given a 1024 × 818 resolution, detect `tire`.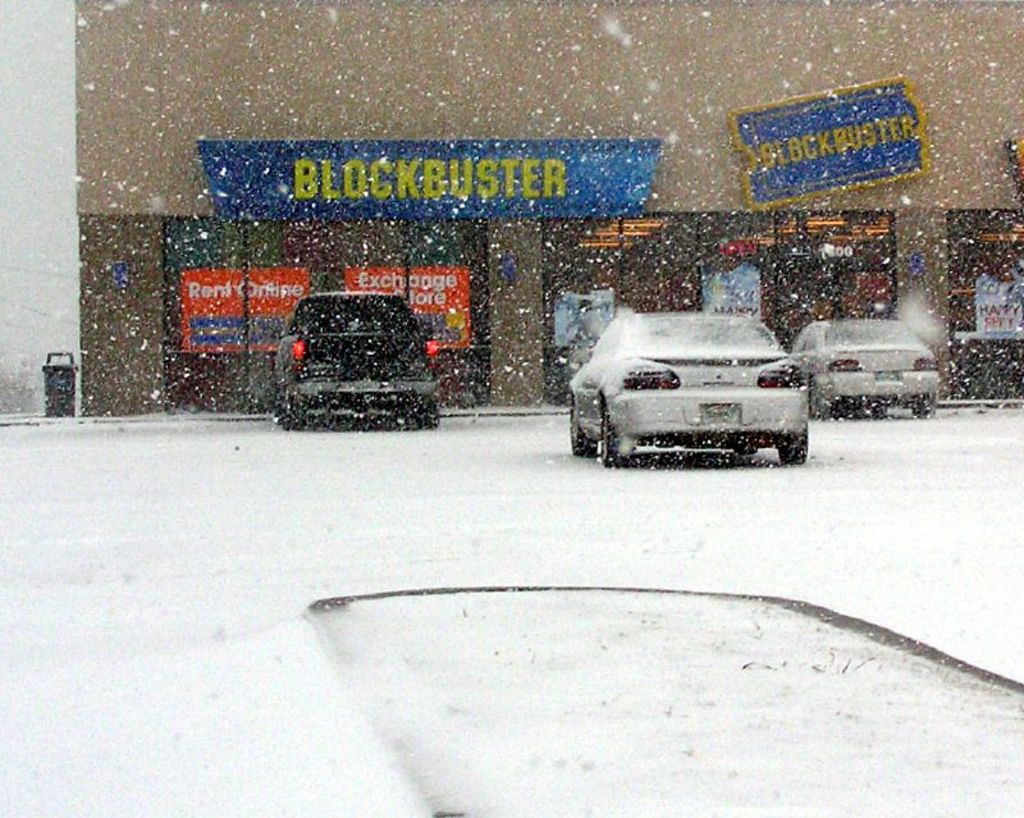
region(868, 399, 884, 417).
